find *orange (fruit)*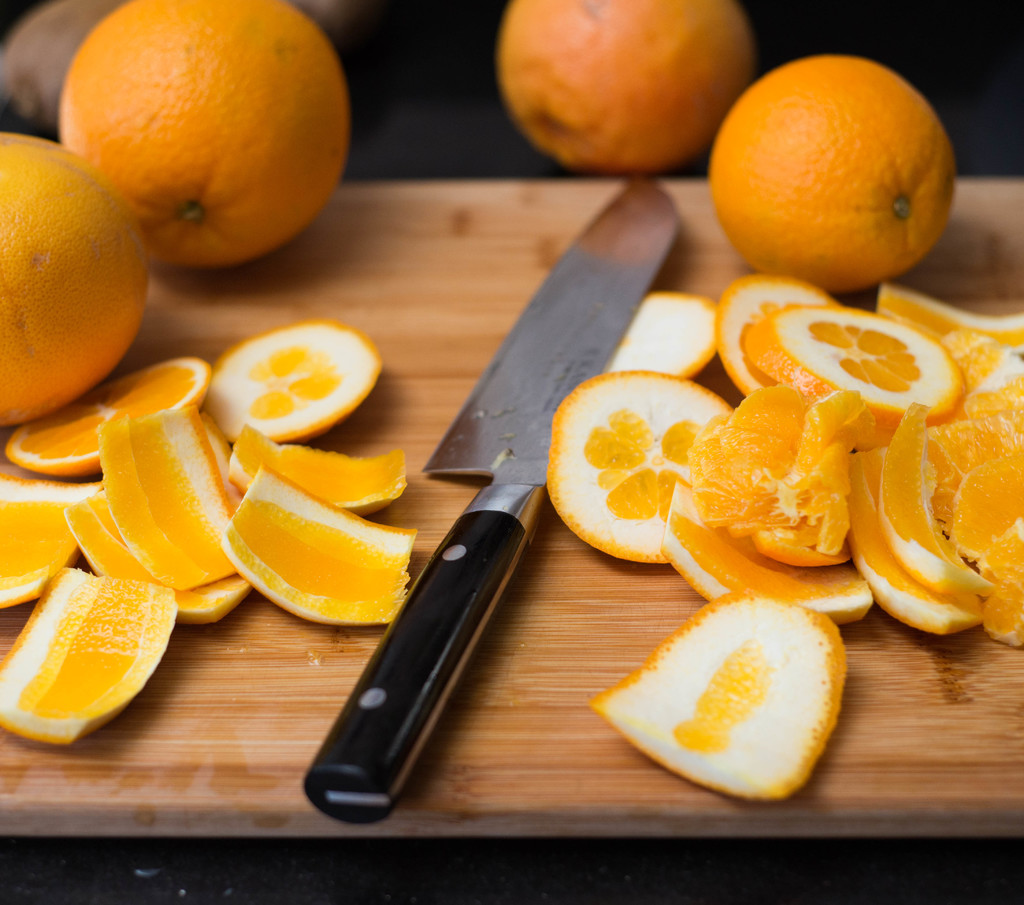
[52,0,351,270]
